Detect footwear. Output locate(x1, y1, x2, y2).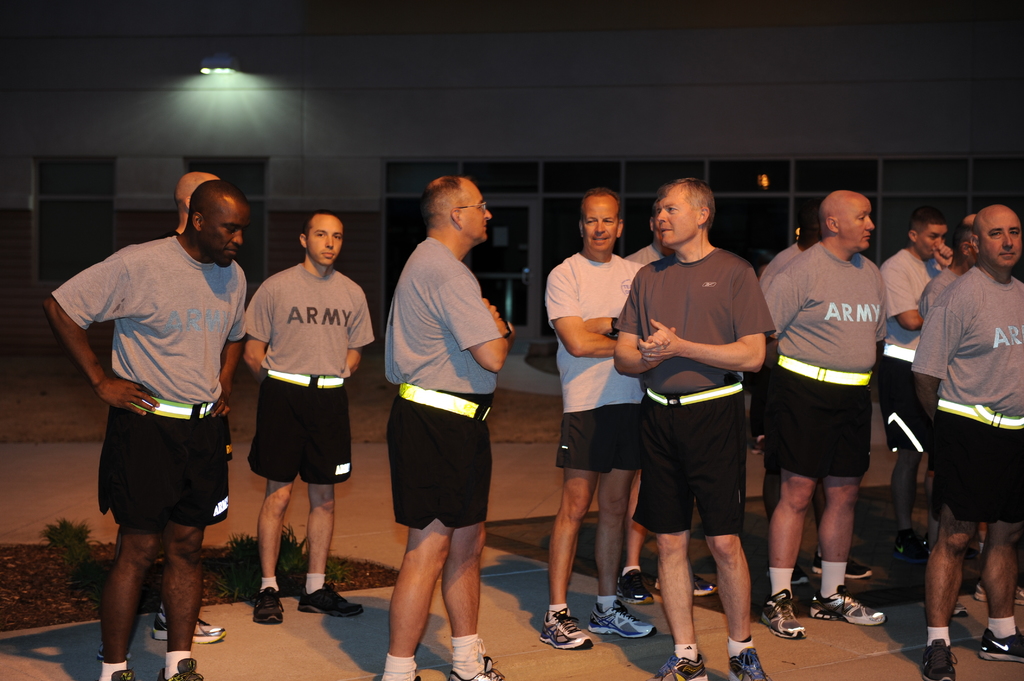
locate(726, 648, 775, 680).
